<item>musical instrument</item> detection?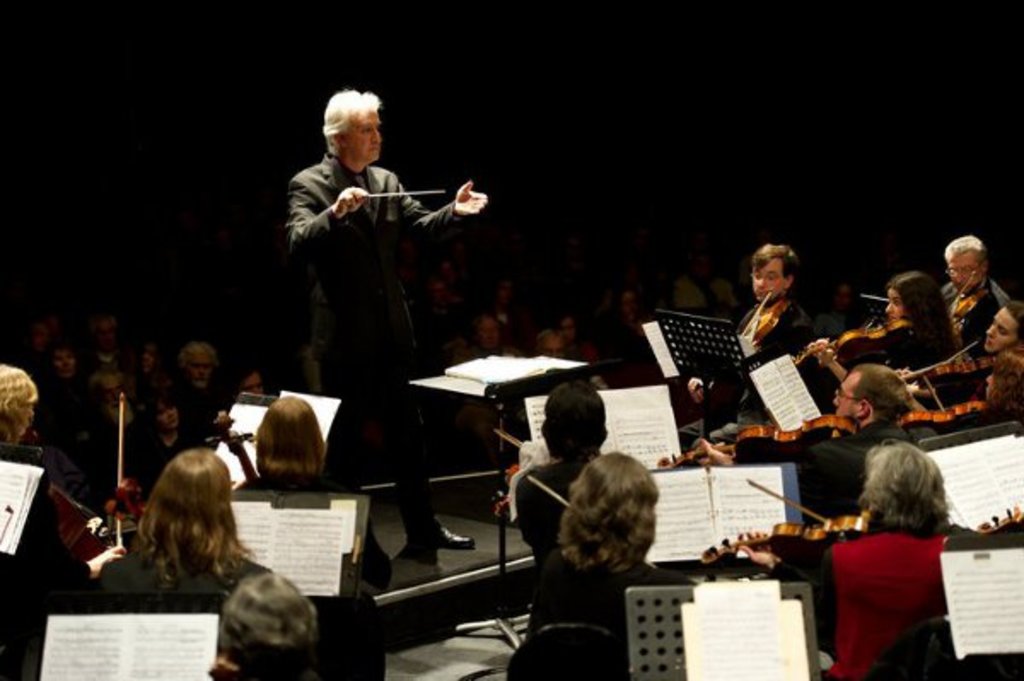
(794, 316, 932, 384)
